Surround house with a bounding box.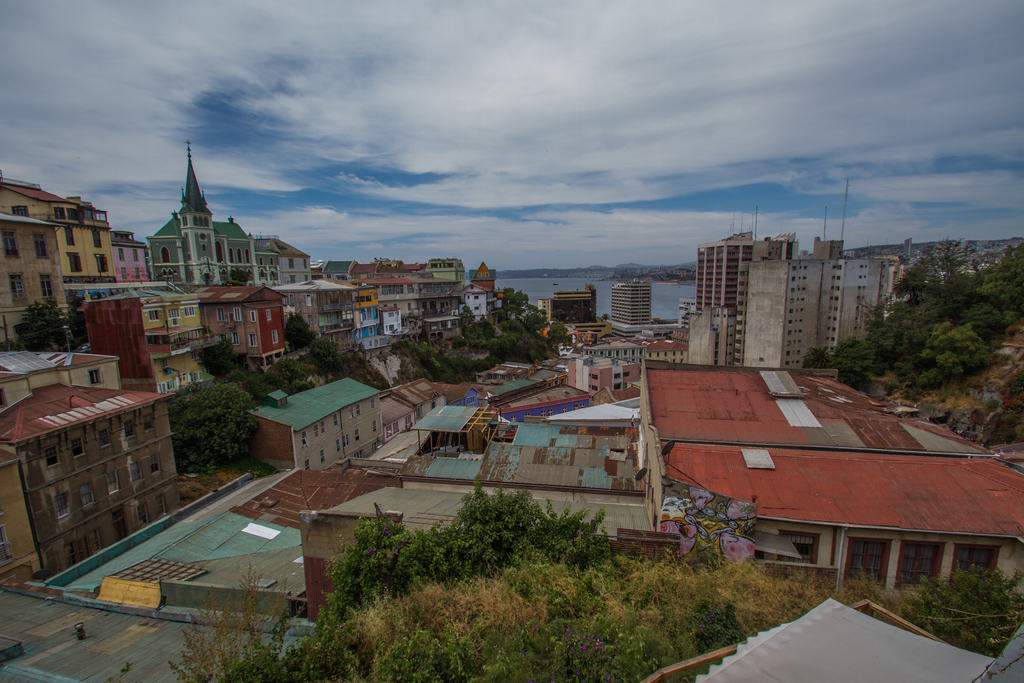
bbox=[5, 174, 125, 307].
